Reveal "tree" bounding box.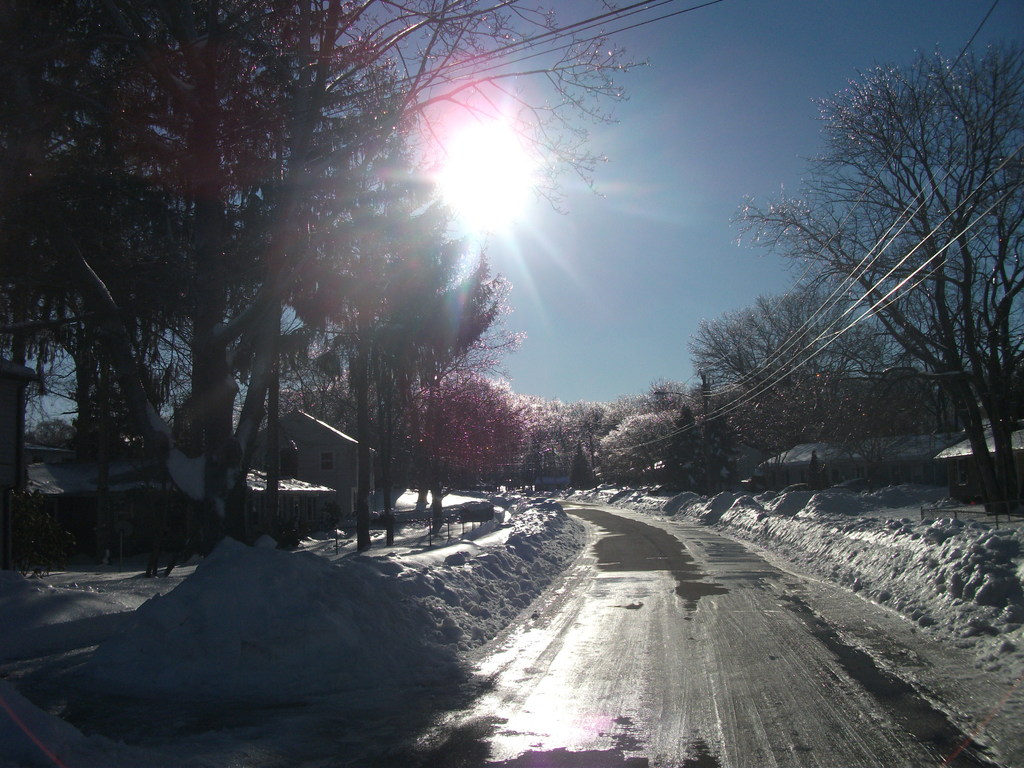
Revealed: [x1=584, y1=378, x2=701, y2=474].
